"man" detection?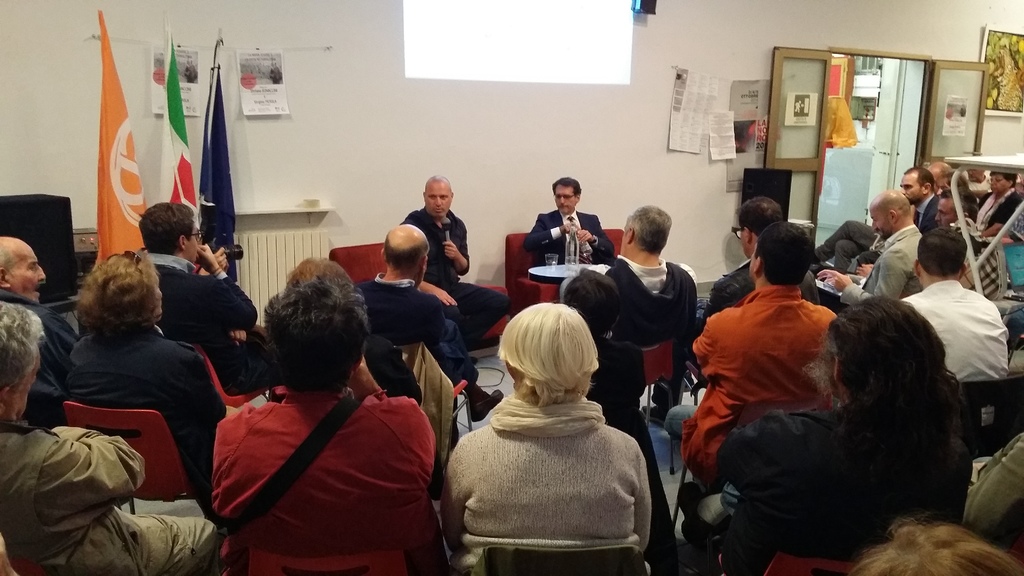
(796, 180, 927, 310)
